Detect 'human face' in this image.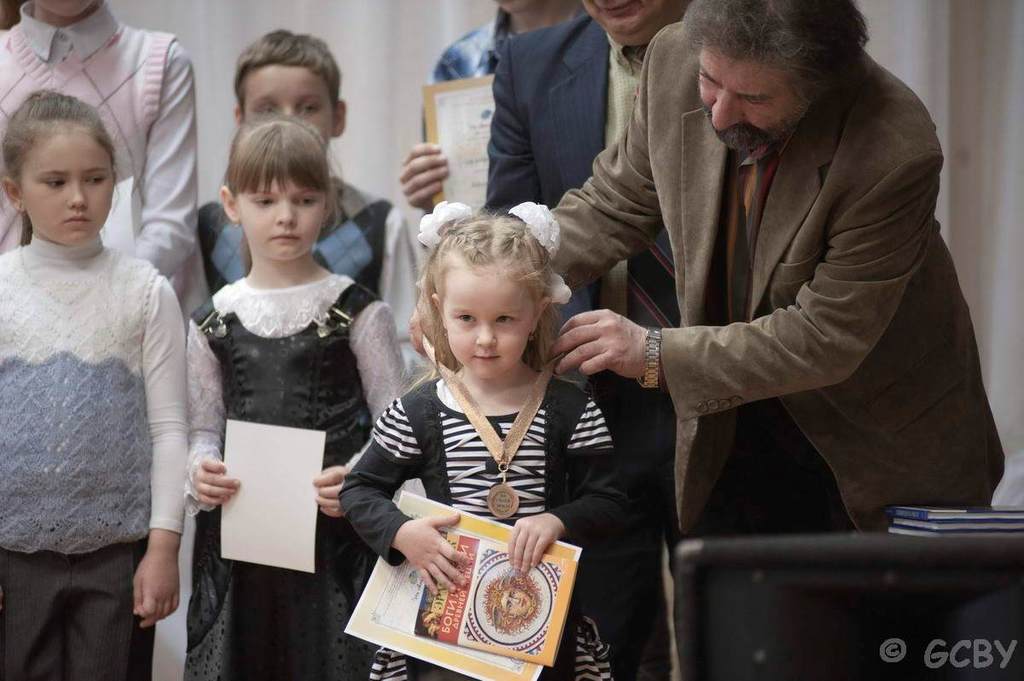
Detection: region(18, 133, 112, 244).
